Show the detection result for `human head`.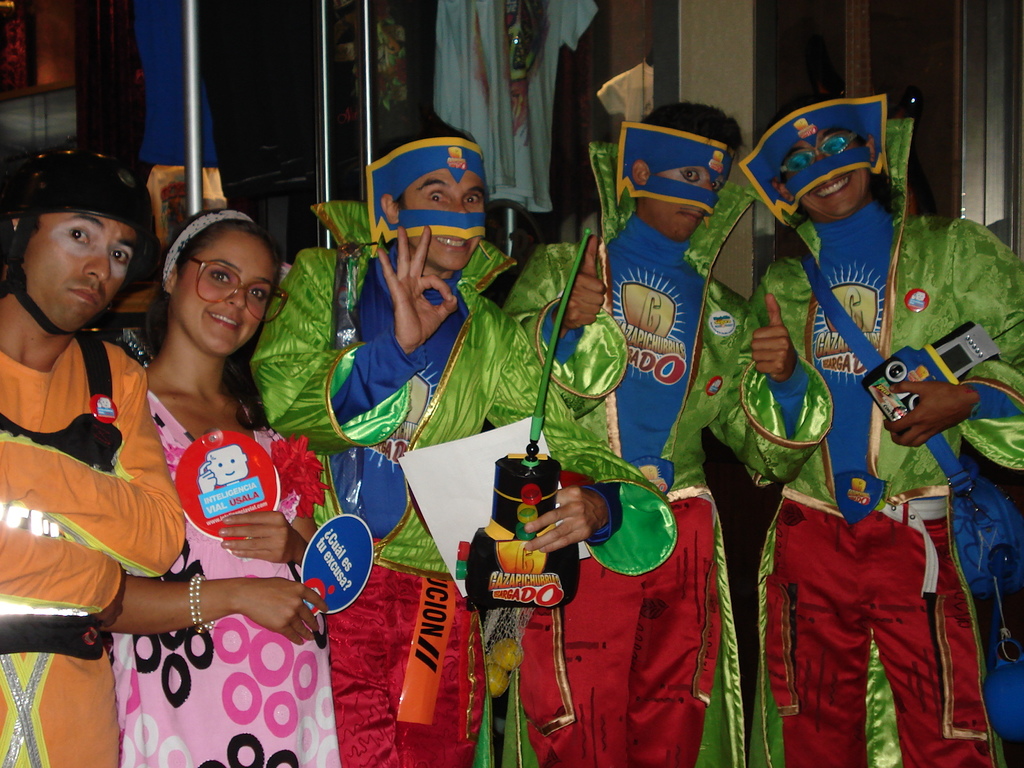
367/124/491/271.
